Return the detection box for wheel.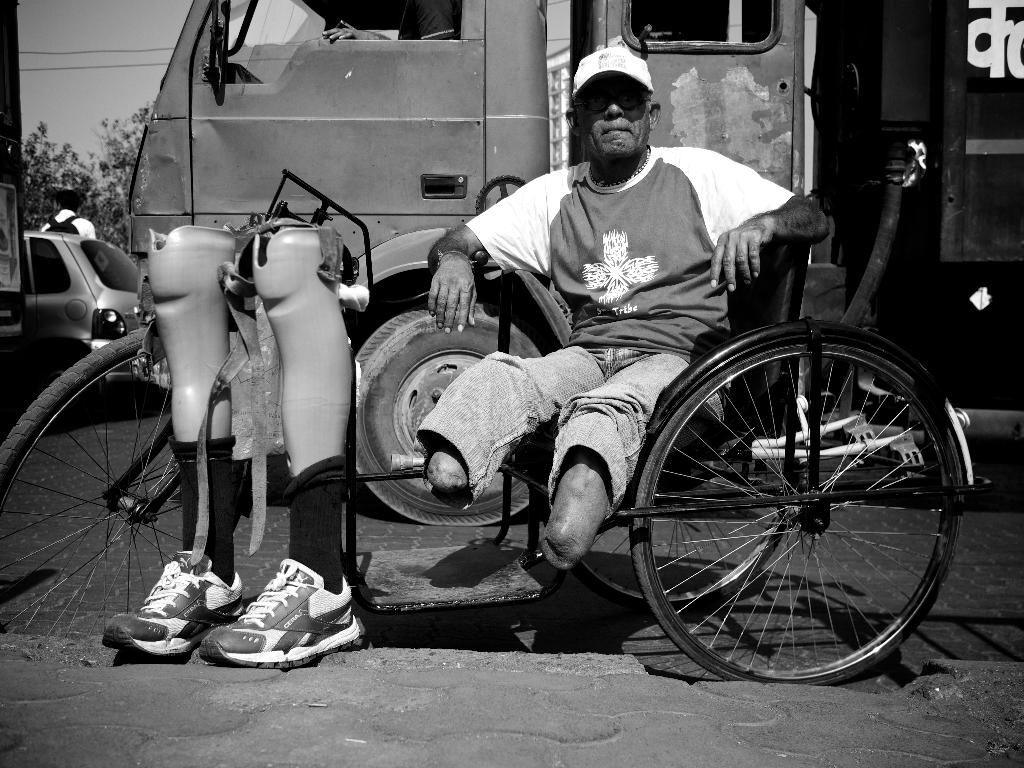
<box>356,300,556,527</box>.
